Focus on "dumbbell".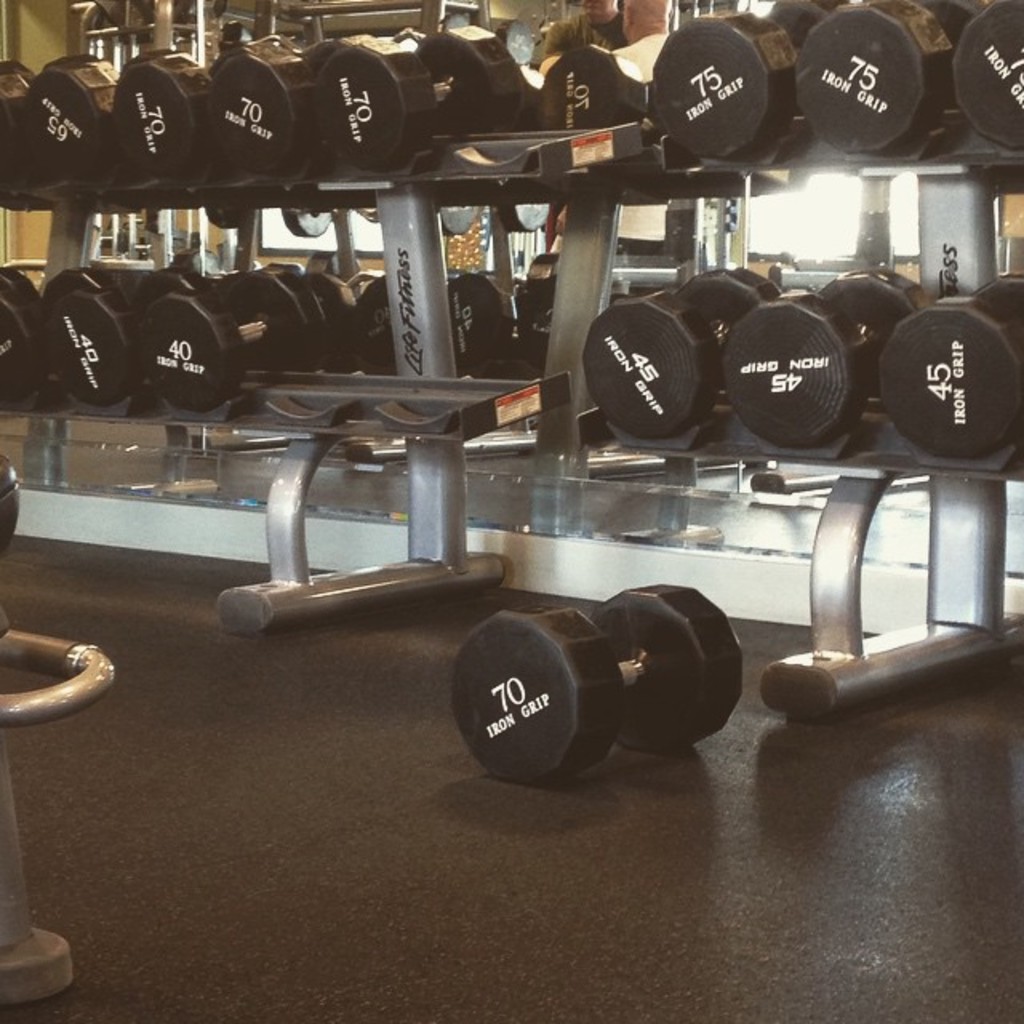
Focused at {"left": 115, "top": 51, "right": 267, "bottom": 182}.
